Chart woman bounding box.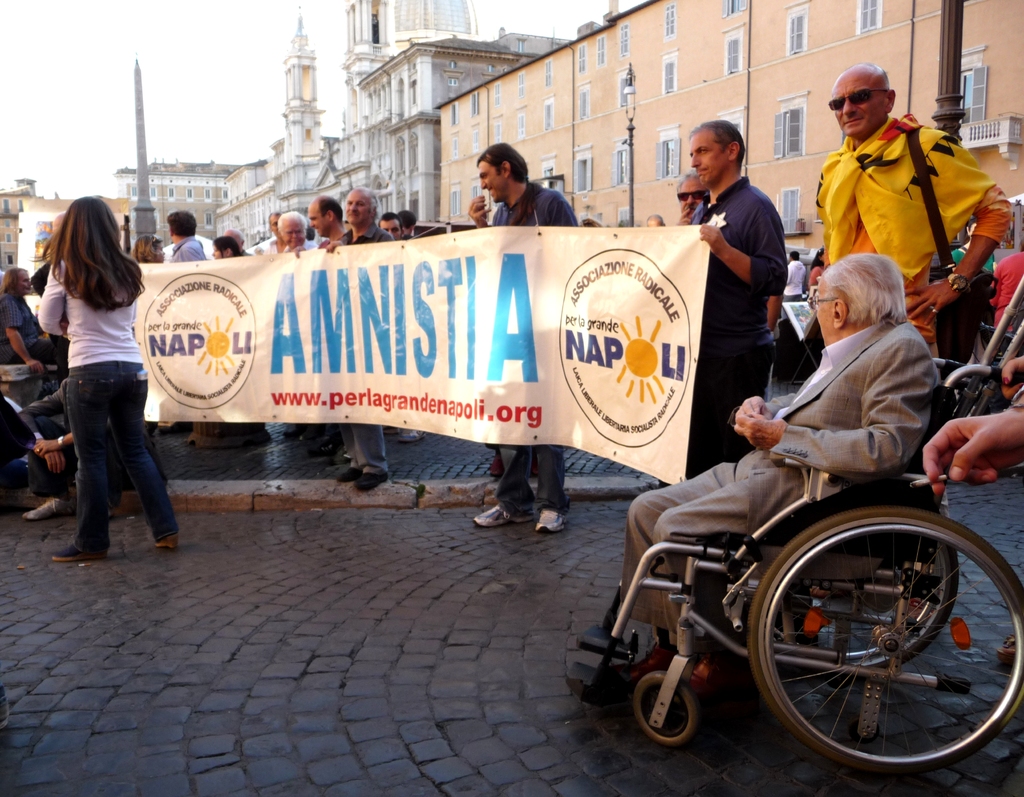
Charted: box=[809, 246, 824, 289].
